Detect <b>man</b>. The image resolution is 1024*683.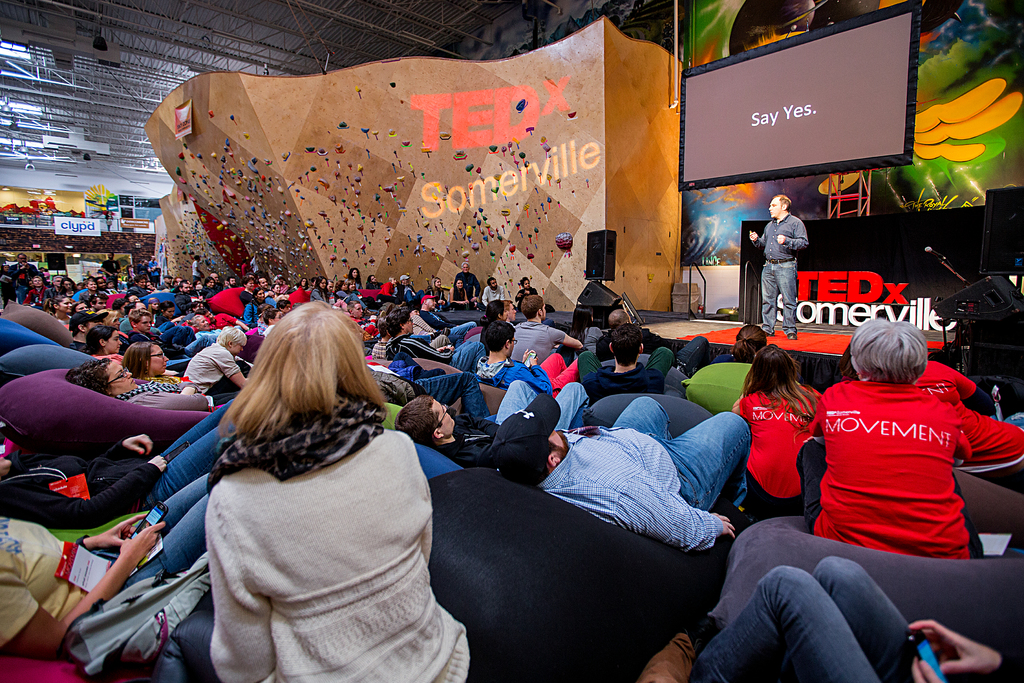
BBox(487, 394, 749, 547).
